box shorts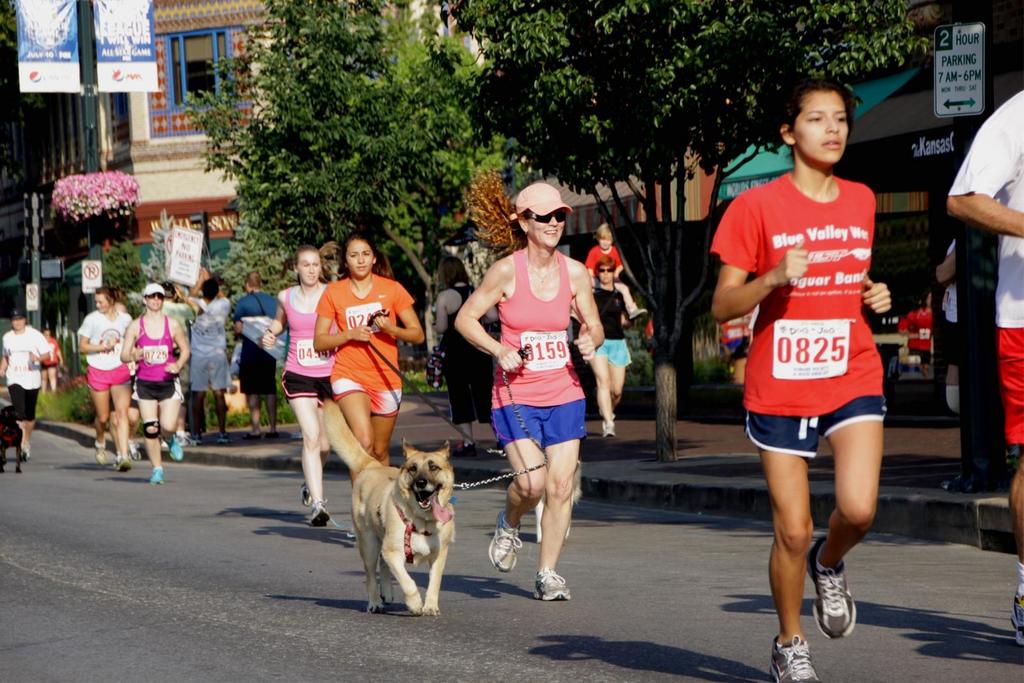
bbox(7, 382, 41, 423)
